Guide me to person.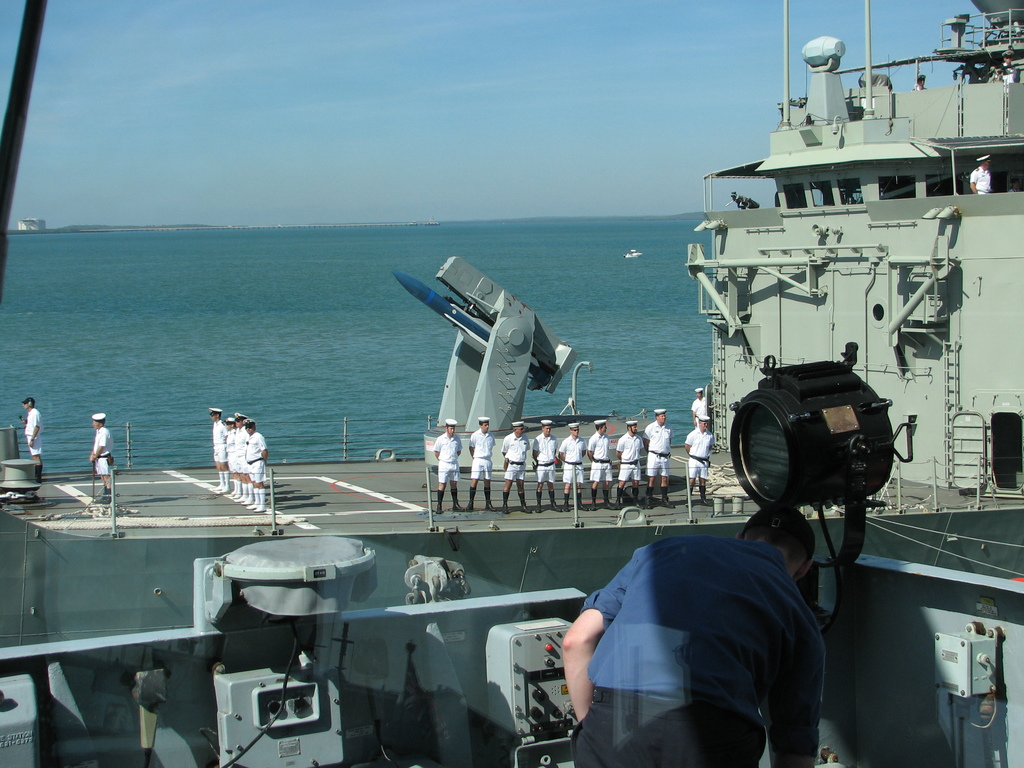
Guidance: rect(972, 156, 991, 197).
